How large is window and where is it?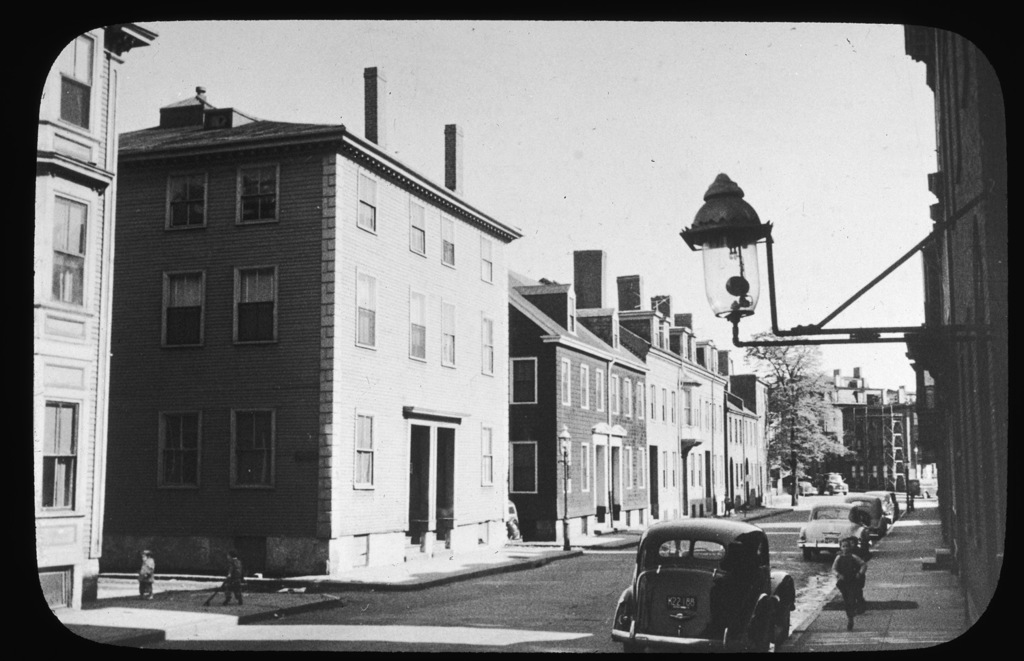
Bounding box: 477:231:492:284.
